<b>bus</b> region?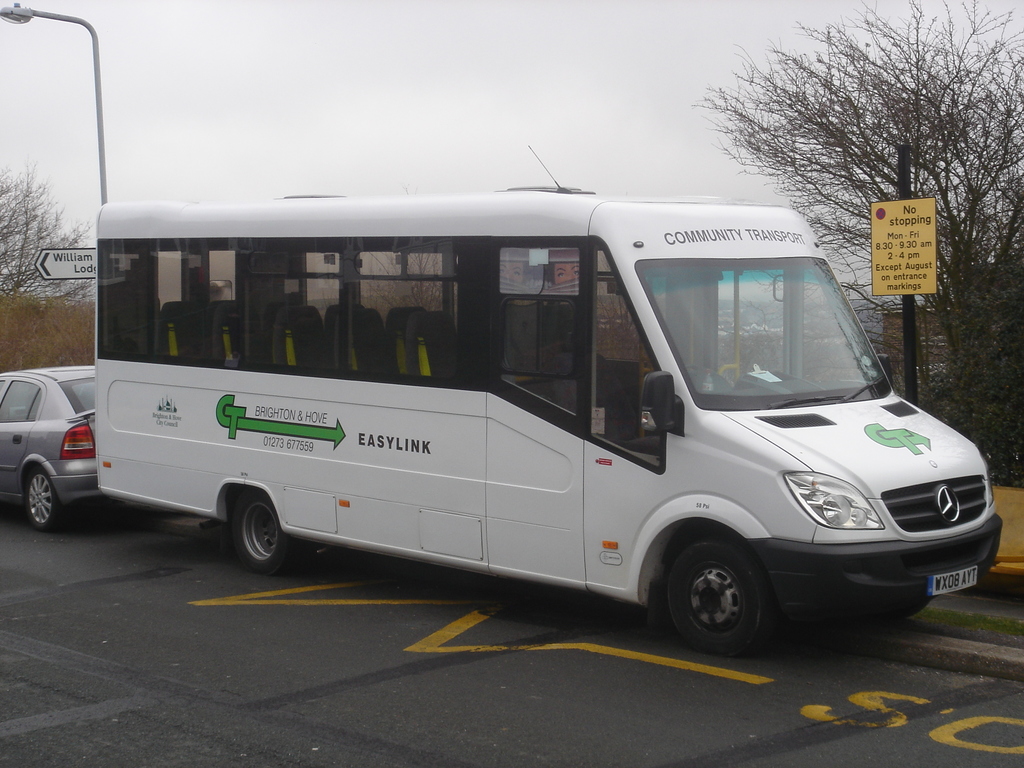
<bbox>93, 184, 1002, 657</bbox>
